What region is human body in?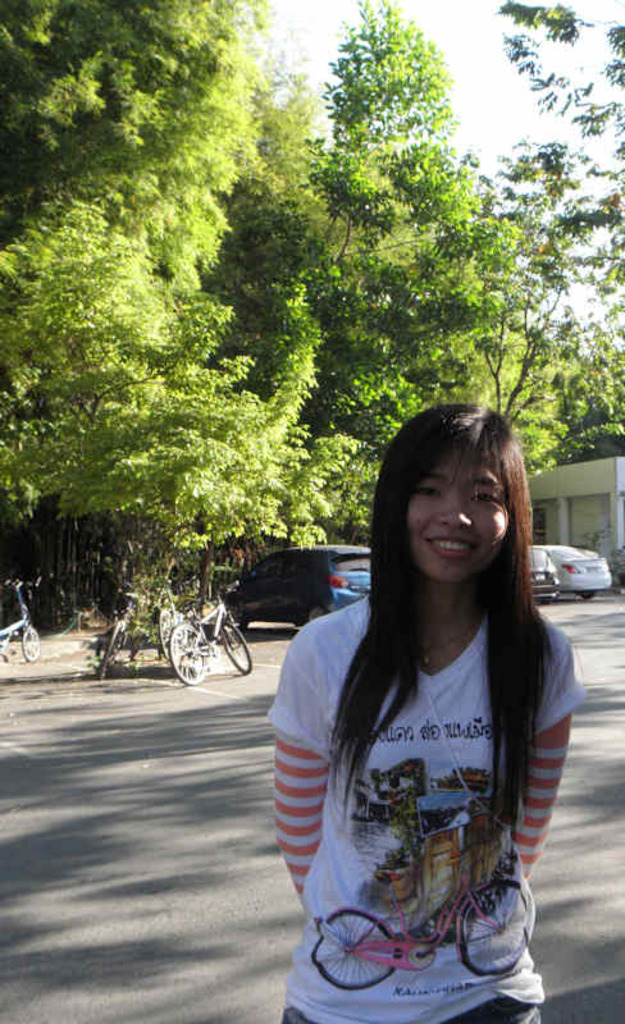
{"left": 293, "top": 401, "right": 574, "bottom": 1011}.
